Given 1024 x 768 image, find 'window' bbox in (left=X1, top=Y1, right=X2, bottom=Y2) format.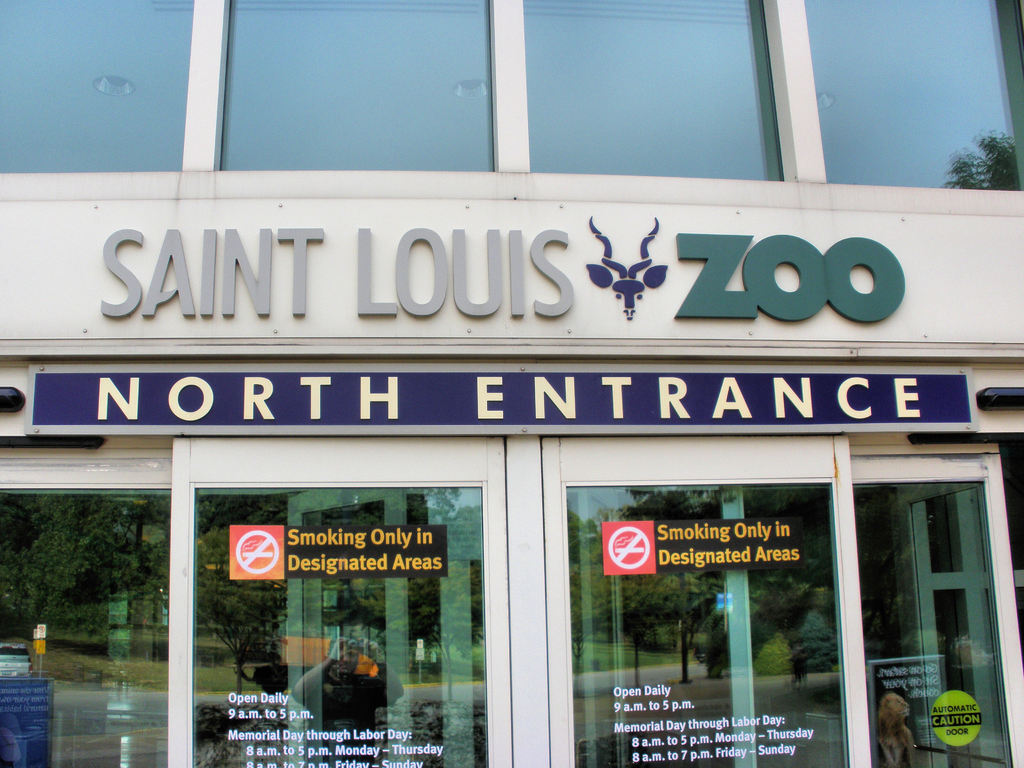
(left=520, top=0, right=785, bottom=182).
